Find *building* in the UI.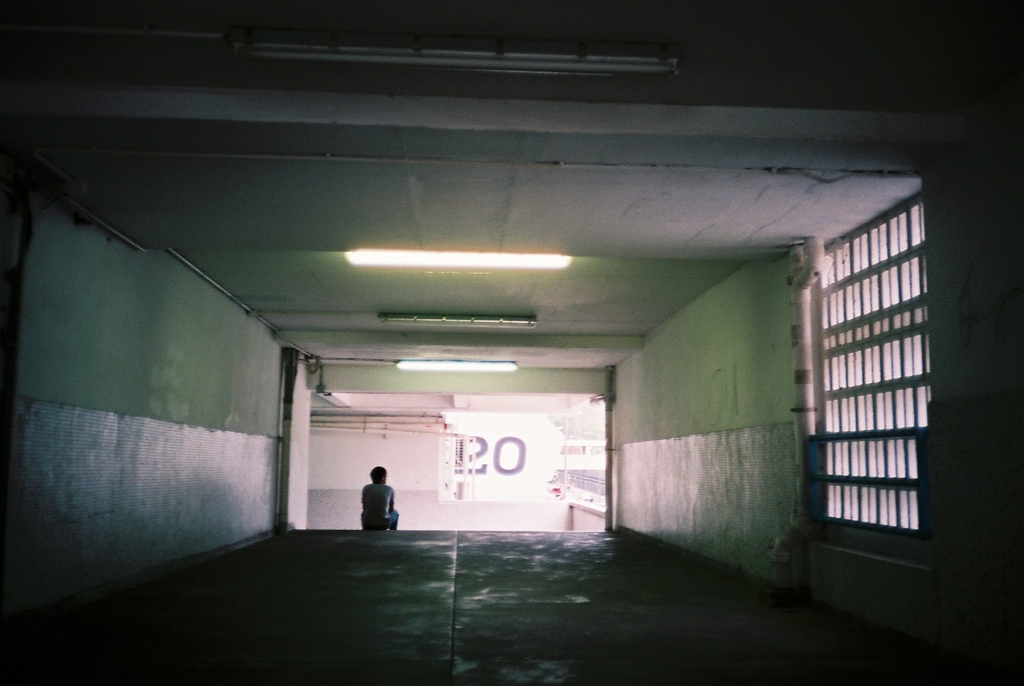
UI element at box(0, 0, 1022, 685).
